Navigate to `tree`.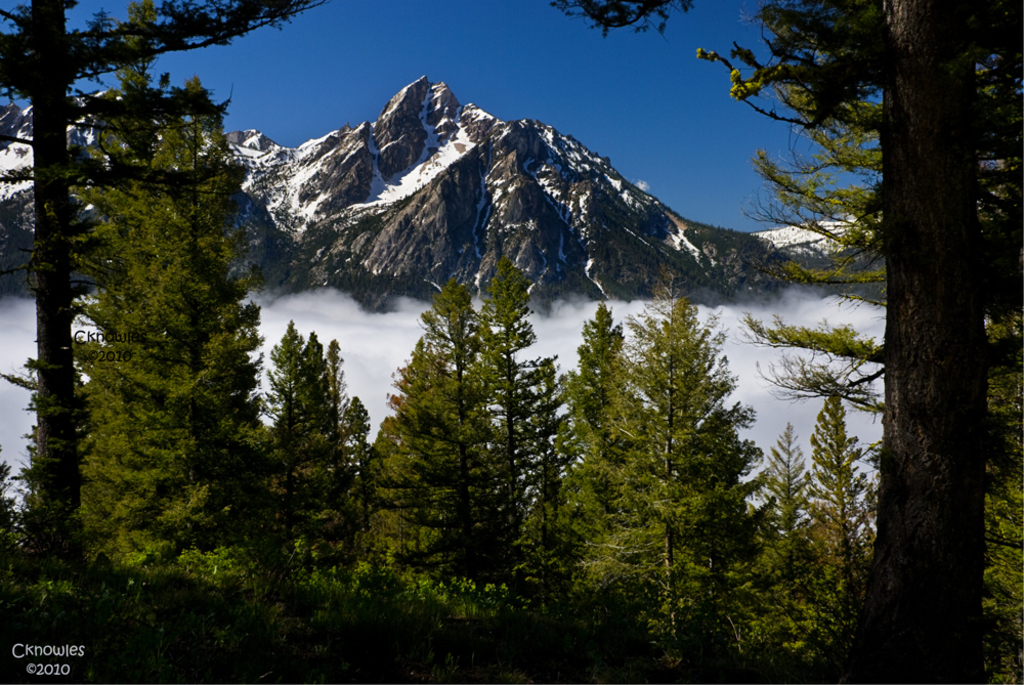
Navigation target: left=71, top=24, right=244, bottom=583.
